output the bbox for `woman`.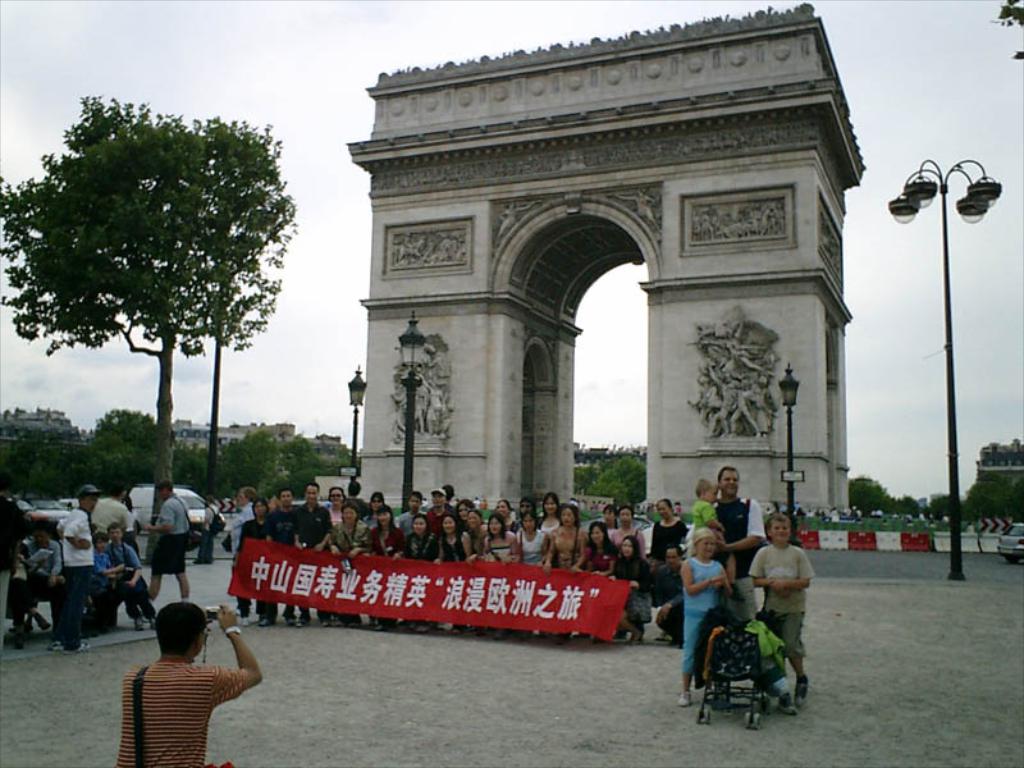
[540,499,588,640].
